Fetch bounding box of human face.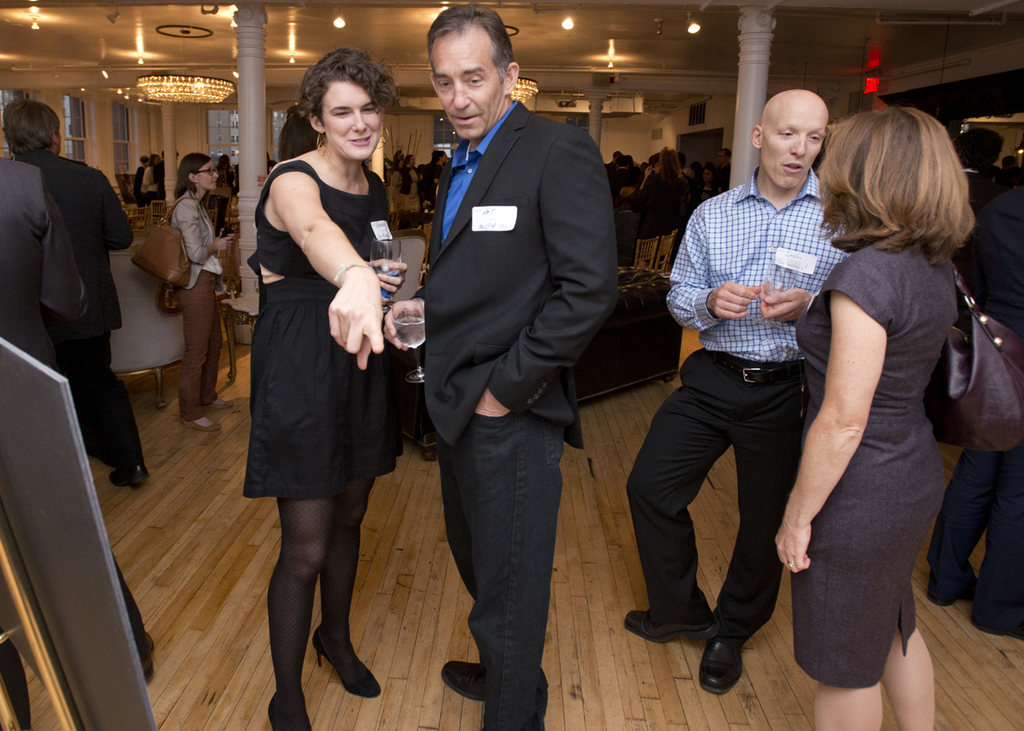
Bbox: [765, 109, 829, 194].
